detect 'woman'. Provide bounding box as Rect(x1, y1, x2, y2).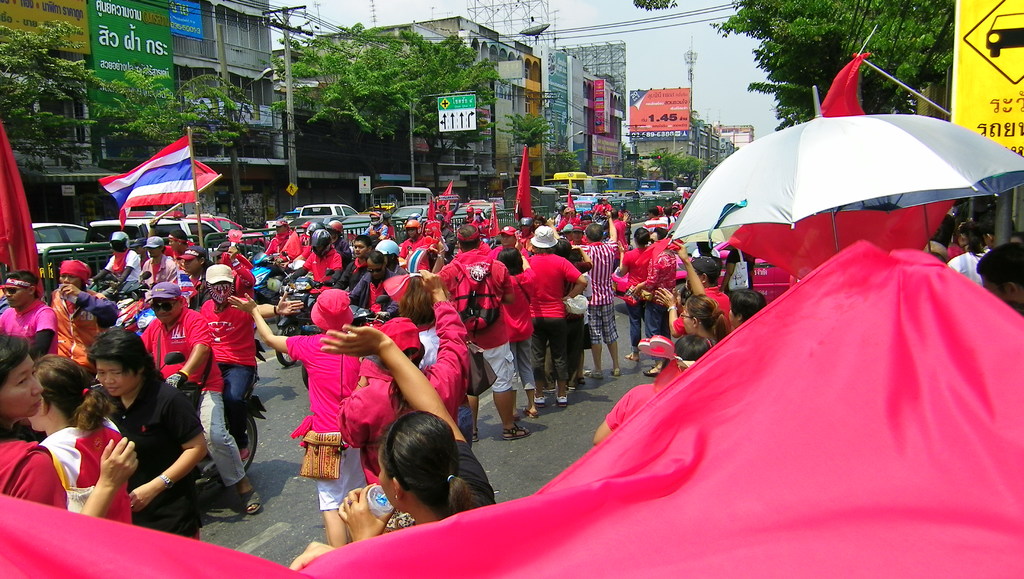
Rect(657, 328, 710, 373).
